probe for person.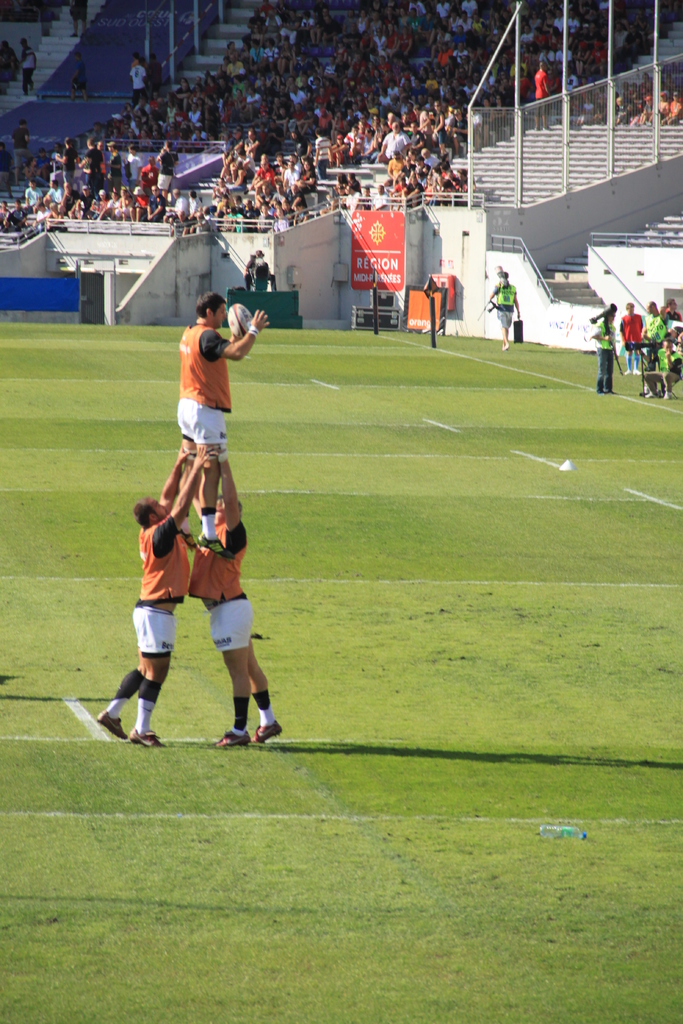
Probe result: 0:37:17:84.
